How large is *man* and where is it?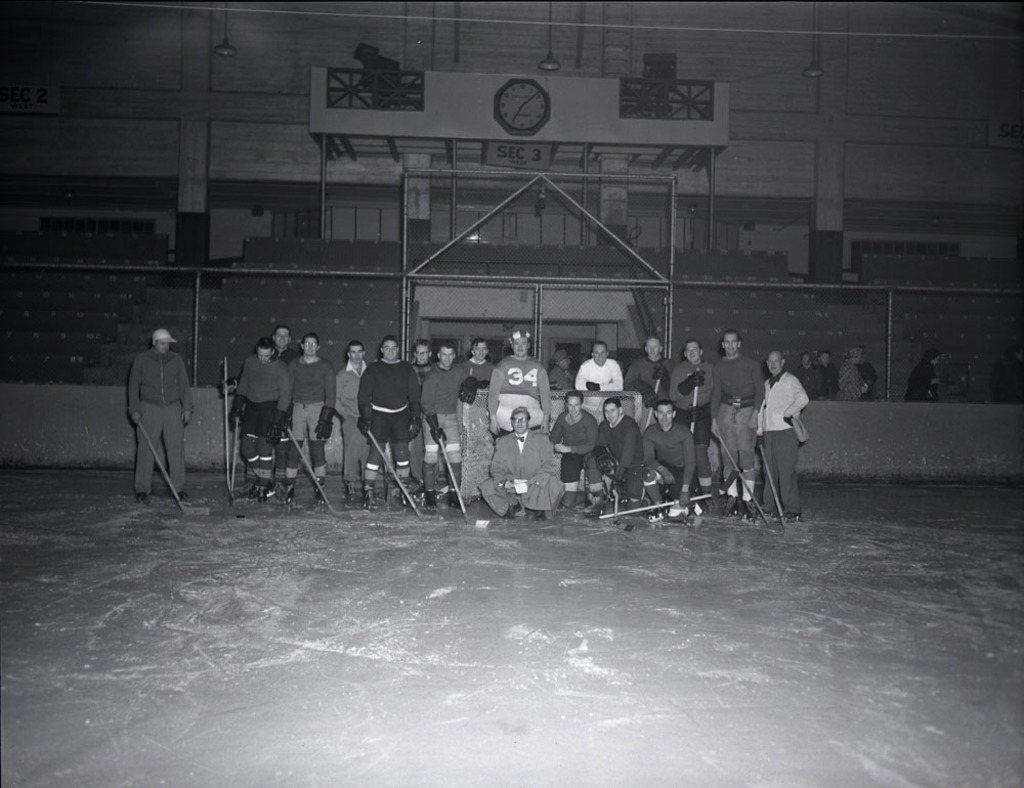
Bounding box: bbox(653, 406, 697, 517).
